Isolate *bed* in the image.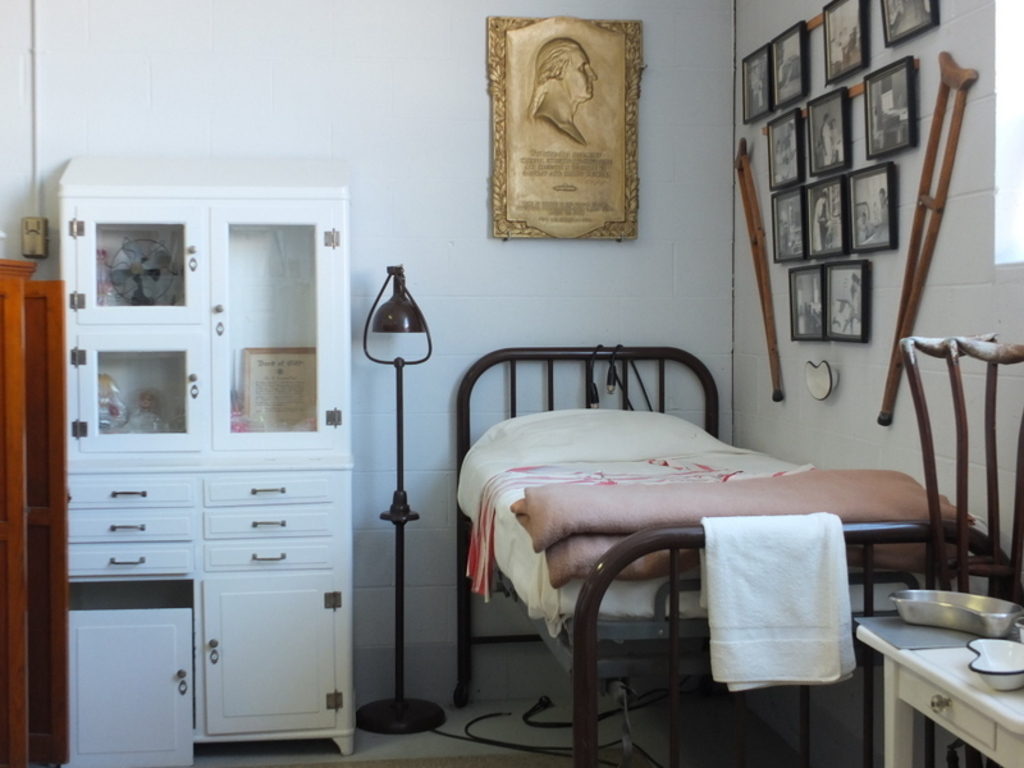
Isolated region: [x1=449, y1=335, x2=1014, y2=767].
